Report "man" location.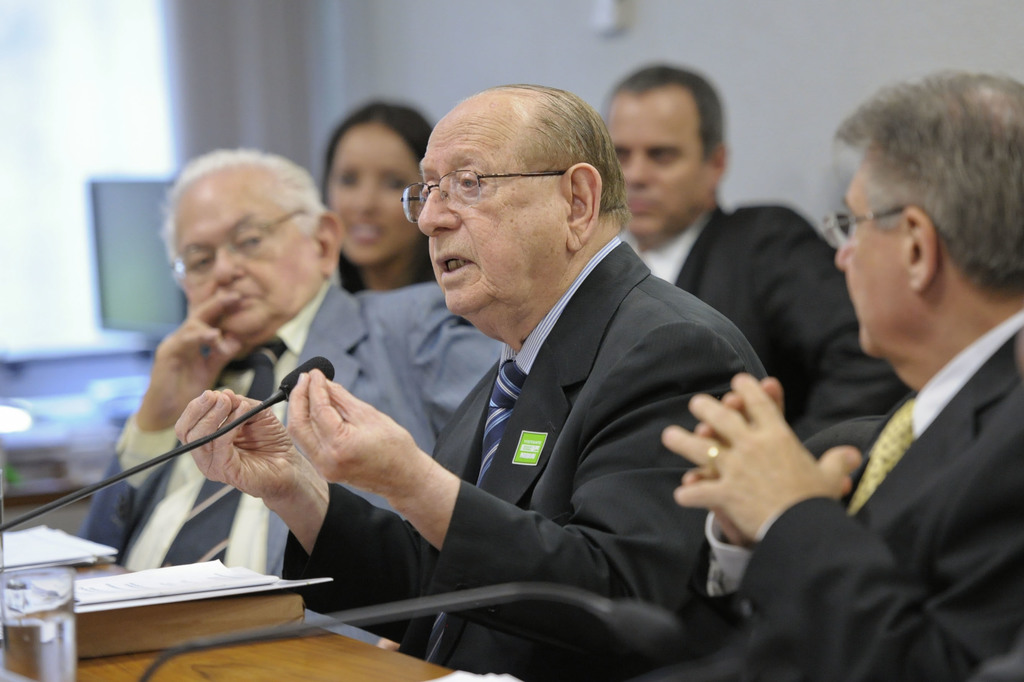
Report: detection(177, 88, 771, 676).
